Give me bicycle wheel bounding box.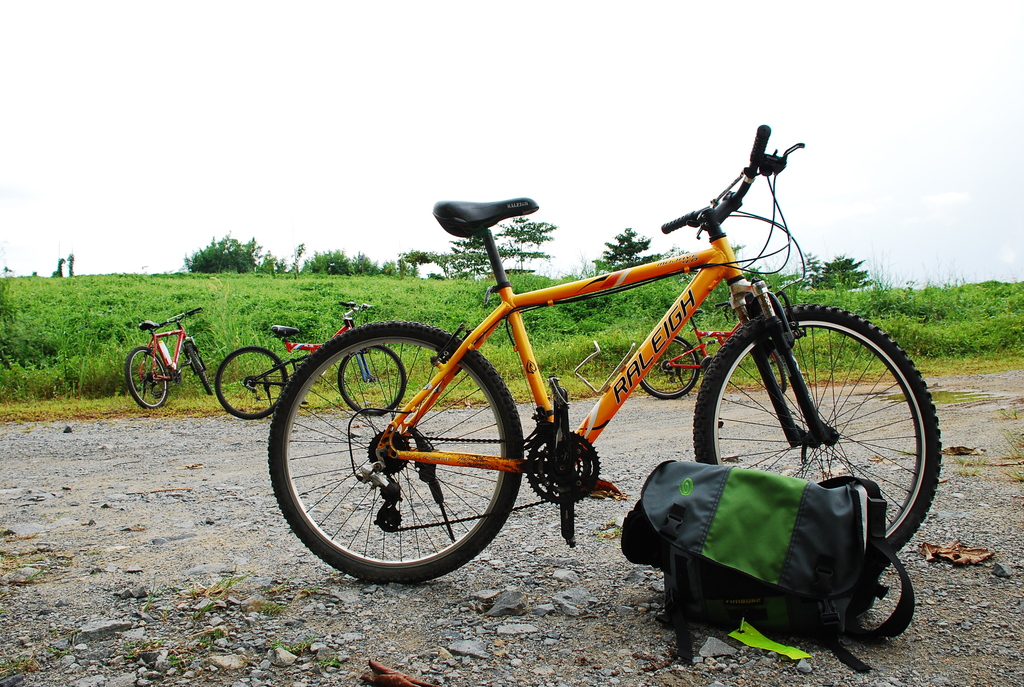
<region>182, 346, 218, 400</region>.
